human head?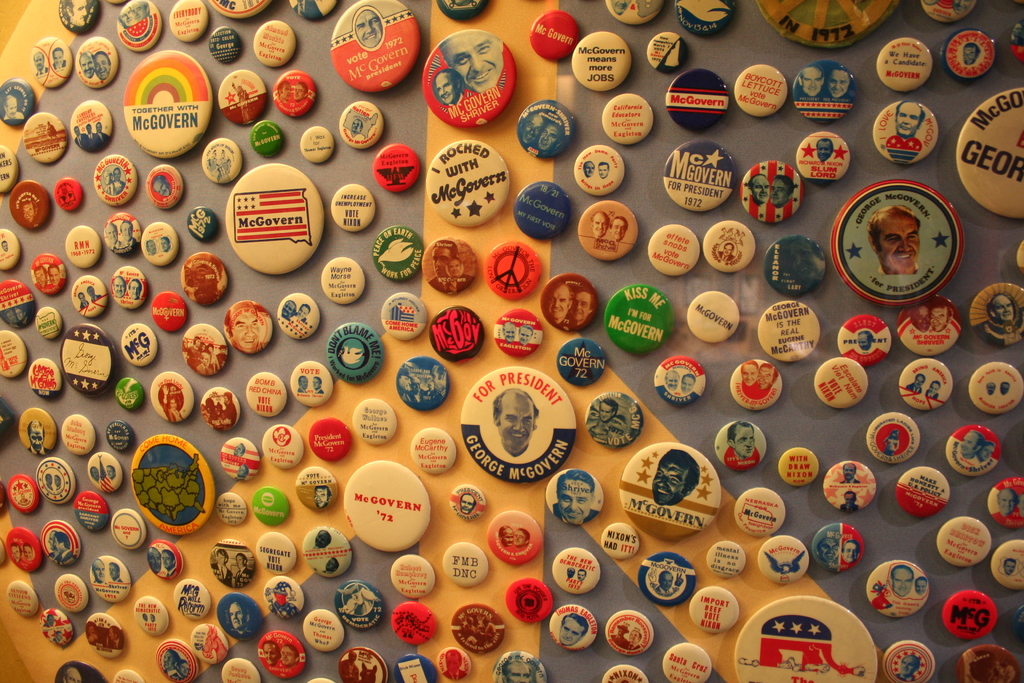
(129,277,142,300)
